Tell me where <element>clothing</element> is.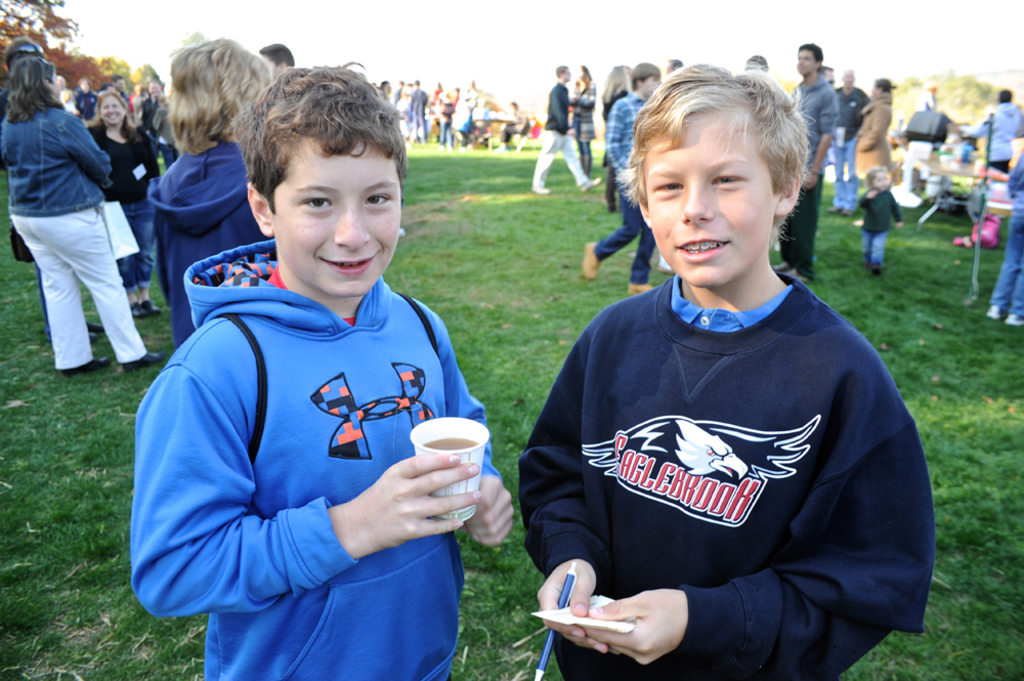
<element>clothing</element> is at <bbox>854, 191, 905, 280</bbox>.
